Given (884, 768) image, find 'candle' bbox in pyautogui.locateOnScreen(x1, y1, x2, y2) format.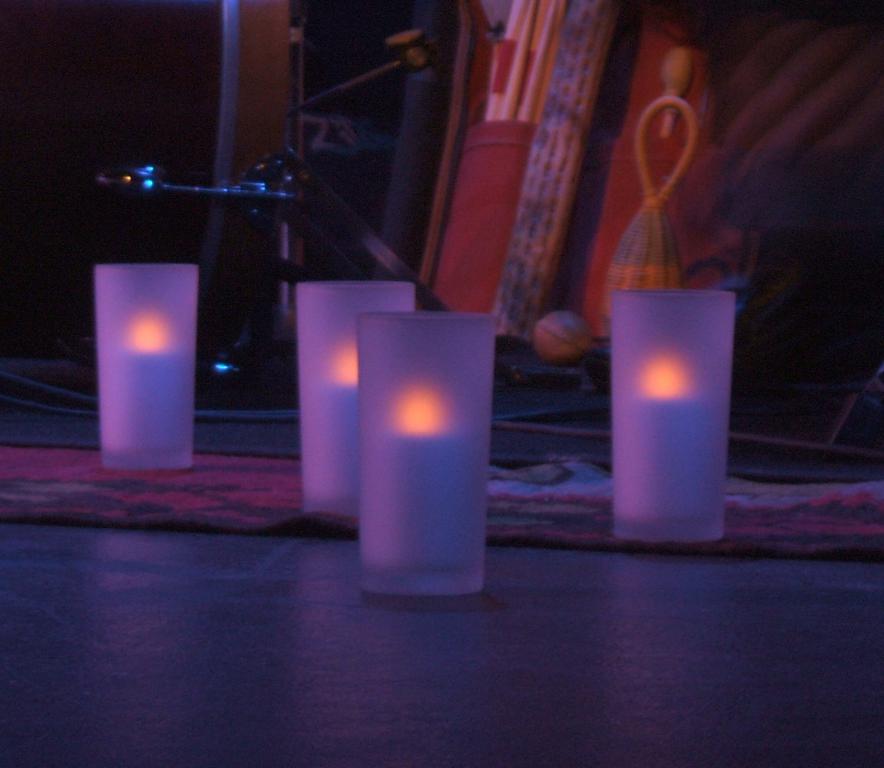
pyautogui.locateOnScreen(297, 284, 416, 519).
